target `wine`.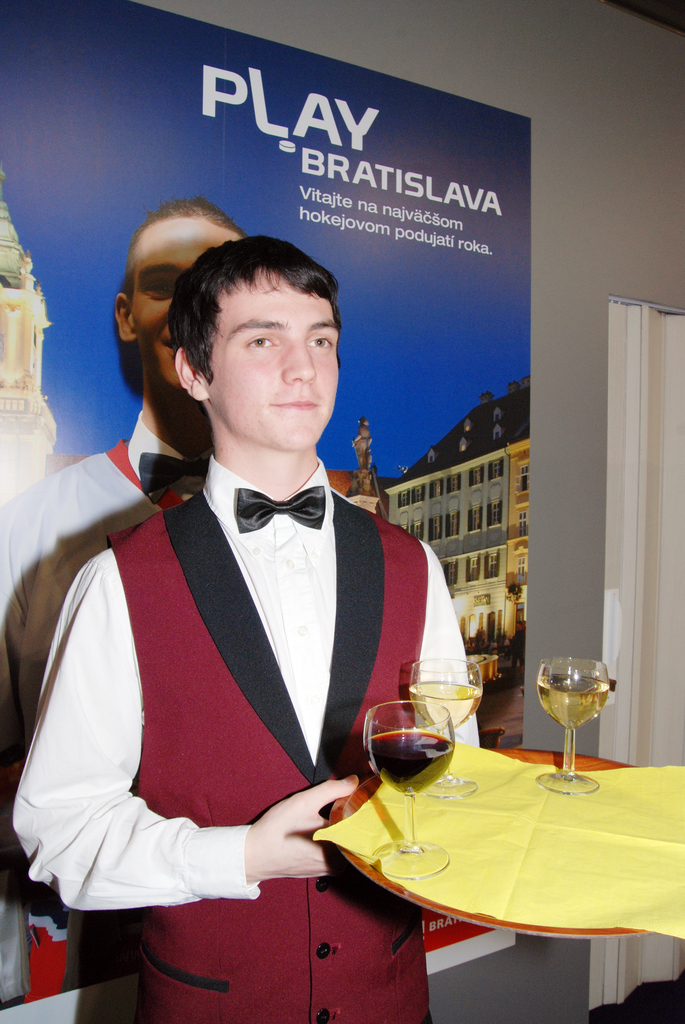
Target region: l=536, t=673, r=606, b=731.
